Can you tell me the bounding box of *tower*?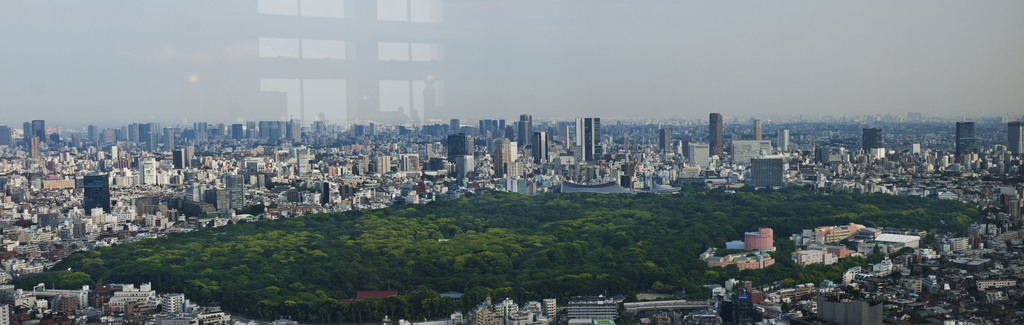
bbox(268, 120, 287, 144).
